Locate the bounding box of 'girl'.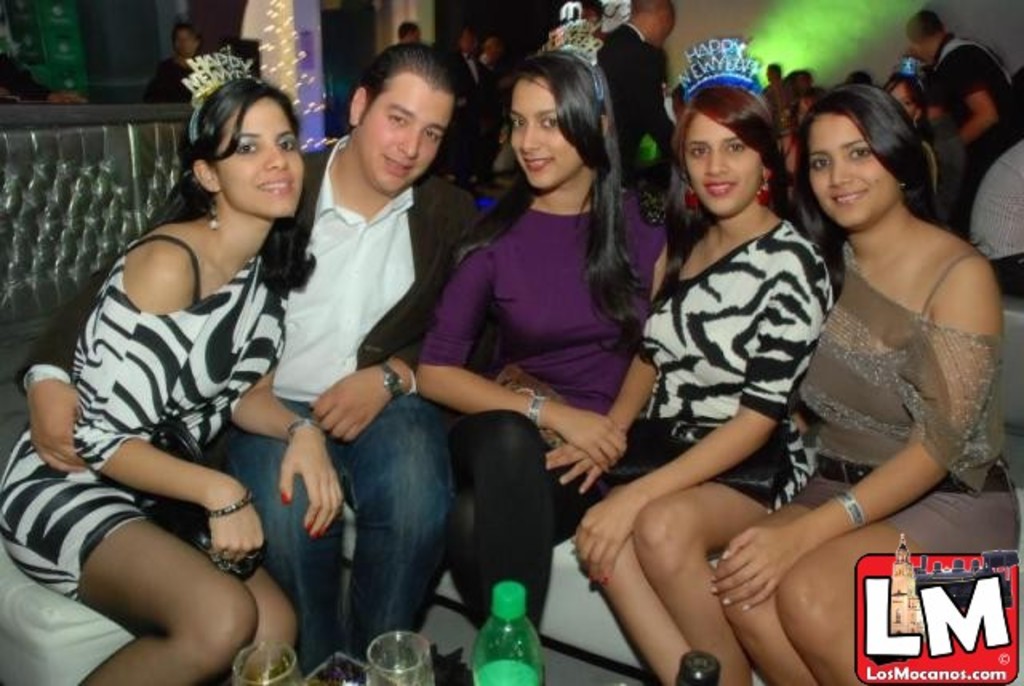
Bounding box: locate(0, 45, 349, 684).
